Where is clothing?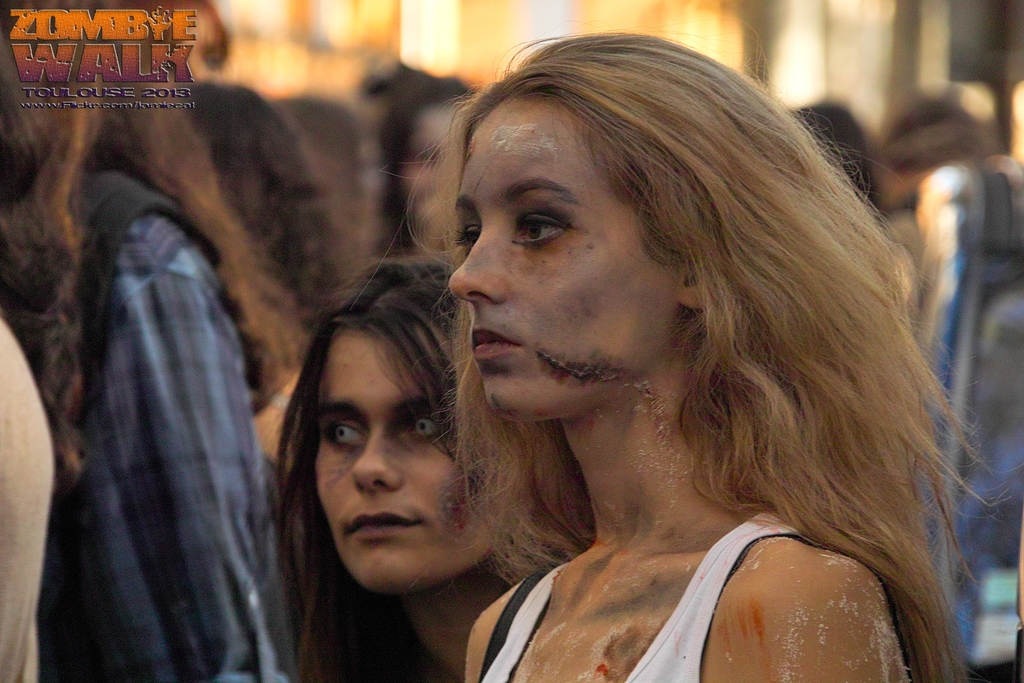
l=0, t=160, r=294, b=682.
